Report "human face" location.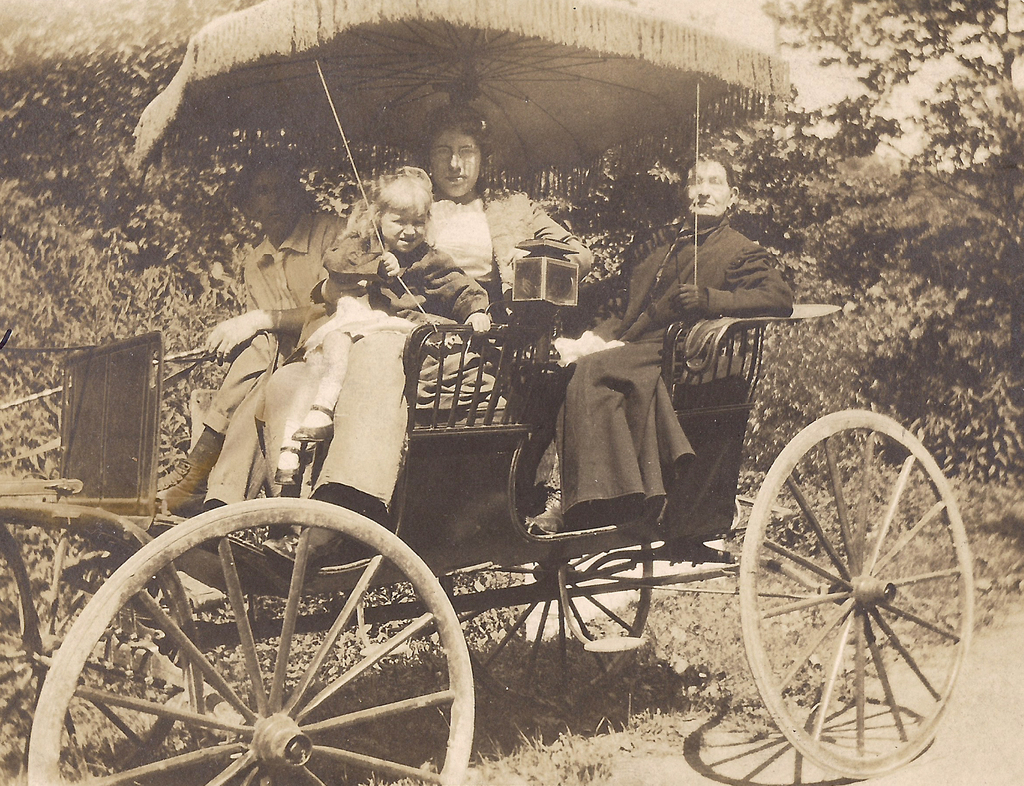
Report: <bbox>378, 203, 425, 252</bbox>.
